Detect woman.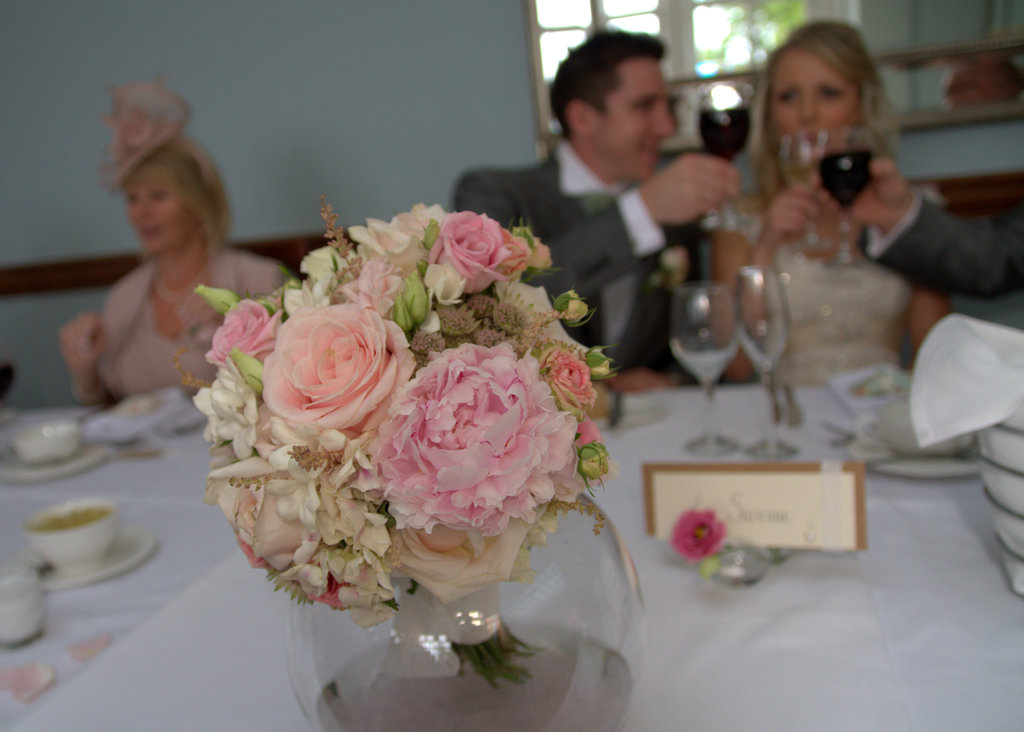
Detected at <box>50,90,266,443</box>.
